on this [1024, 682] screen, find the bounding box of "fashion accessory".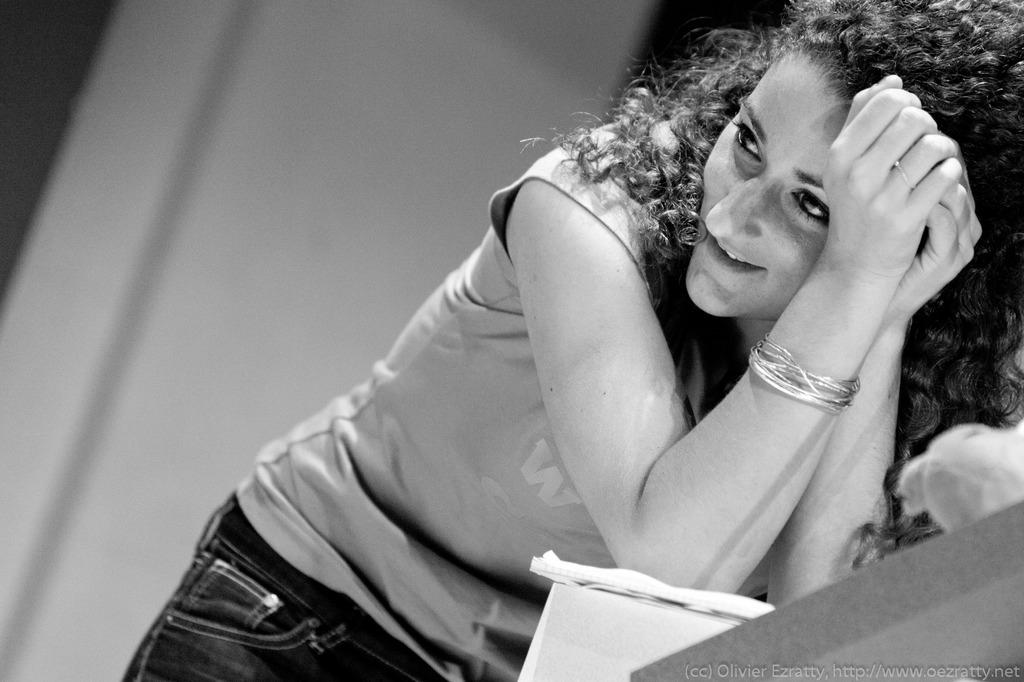
Bounding box: {"x1": 748, "y1": 340, "x2": 861, "y2": 418}.
